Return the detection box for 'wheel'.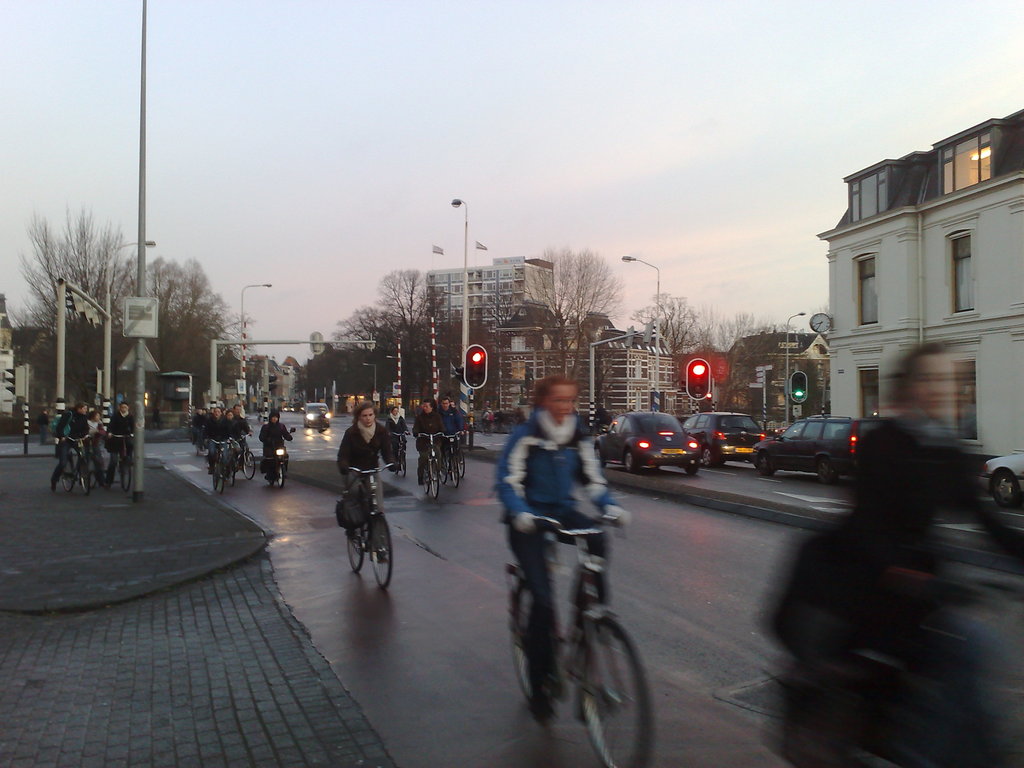
crop(70, 455, 83, 497).
